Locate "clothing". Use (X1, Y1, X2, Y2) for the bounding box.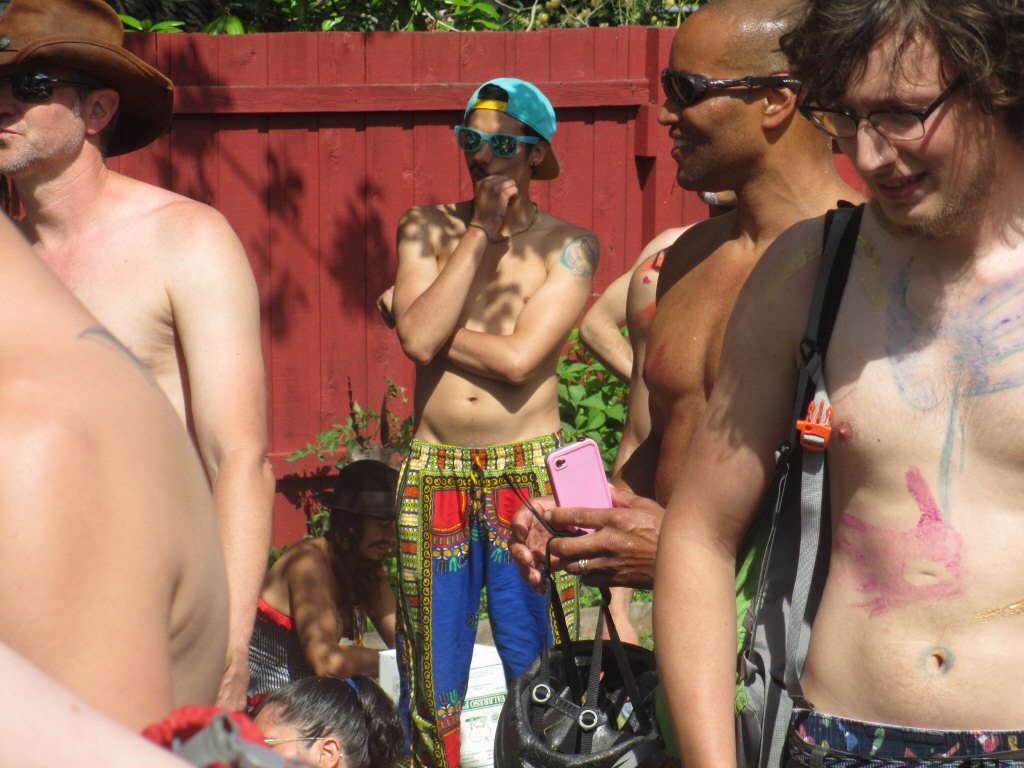
(242, 590, 295, 705).
